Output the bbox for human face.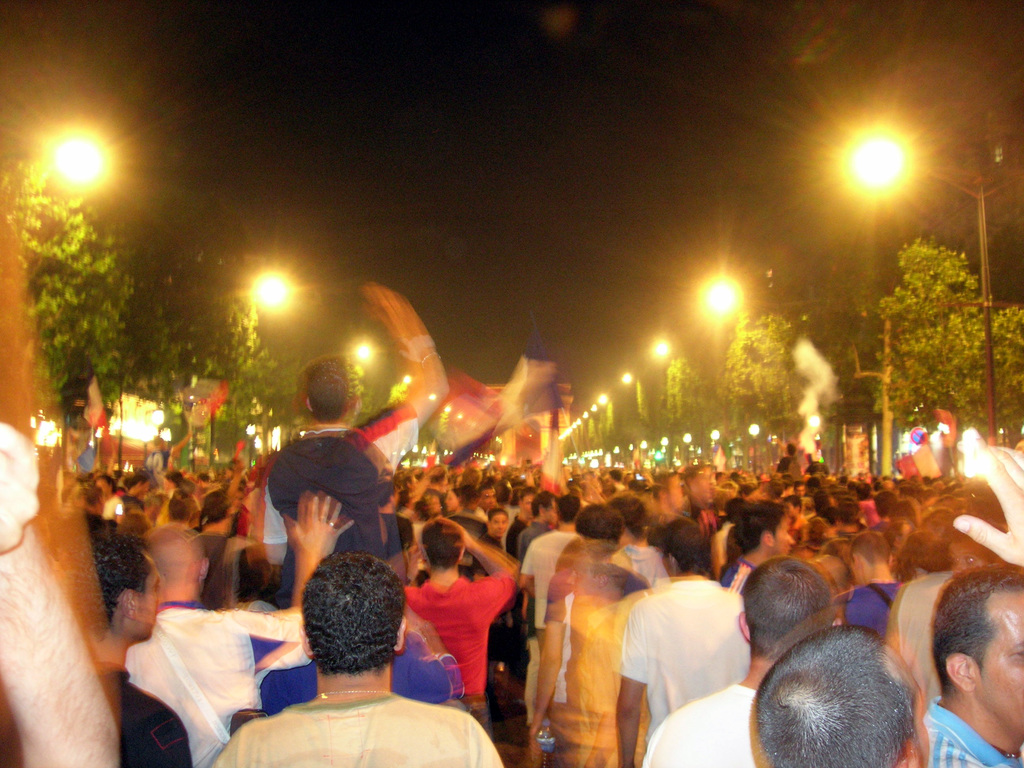
783, 499, 796, 518.
